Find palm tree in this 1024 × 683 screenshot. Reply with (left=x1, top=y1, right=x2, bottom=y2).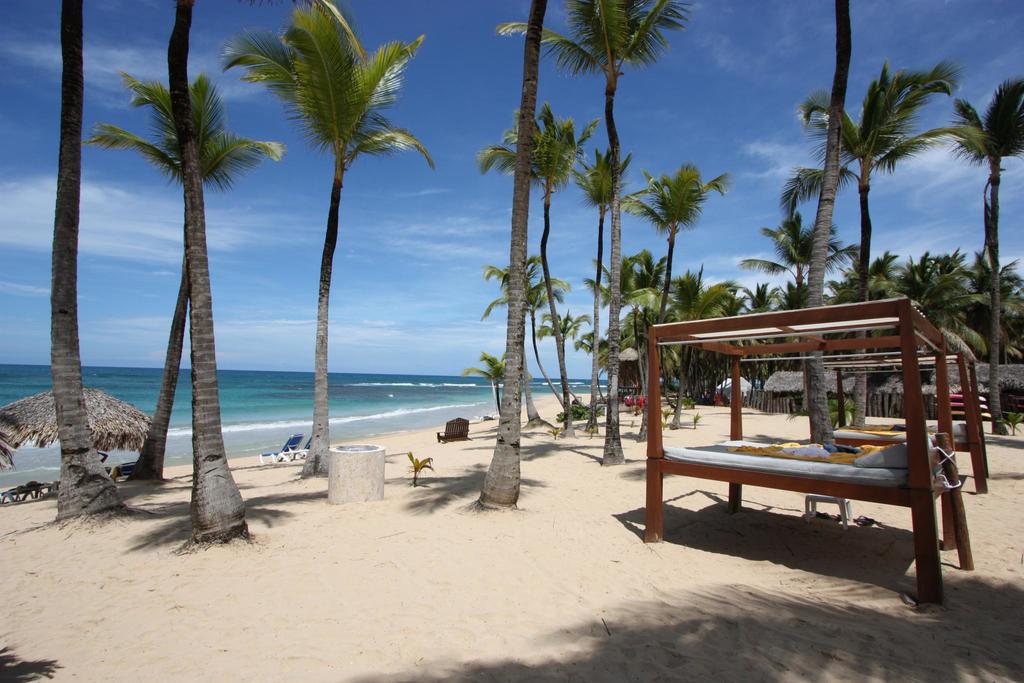
(left=500, top=114, right=571, bottom=395).
